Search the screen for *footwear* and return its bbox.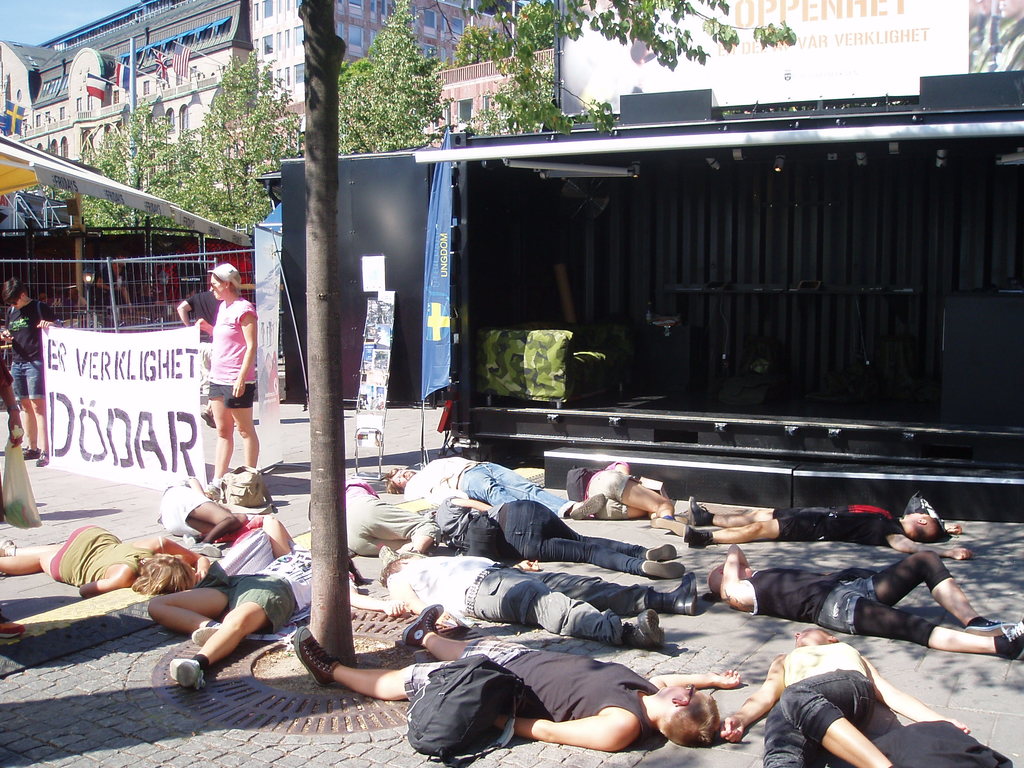
Found: {"x1": 33, "y1": 450, "x2": 49, "y2": 468}.
